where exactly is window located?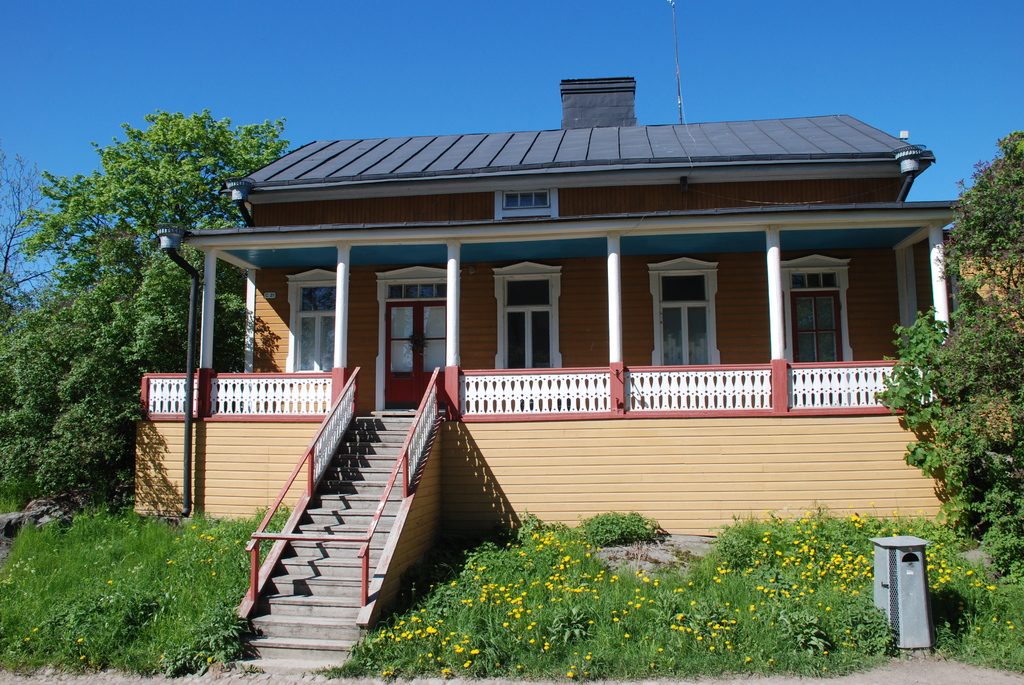
Its bounding box is select_region(637, 253, 724, 374).
